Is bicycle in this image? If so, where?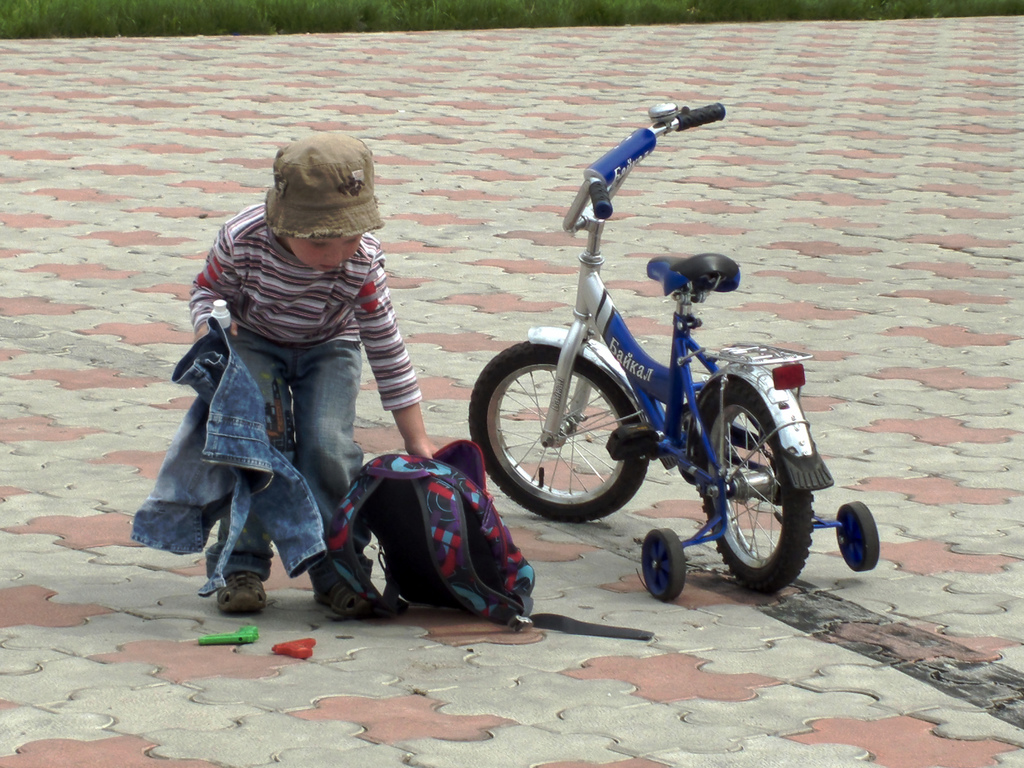
Yes, at [left=460, top=97, right=864, bottom=613].
